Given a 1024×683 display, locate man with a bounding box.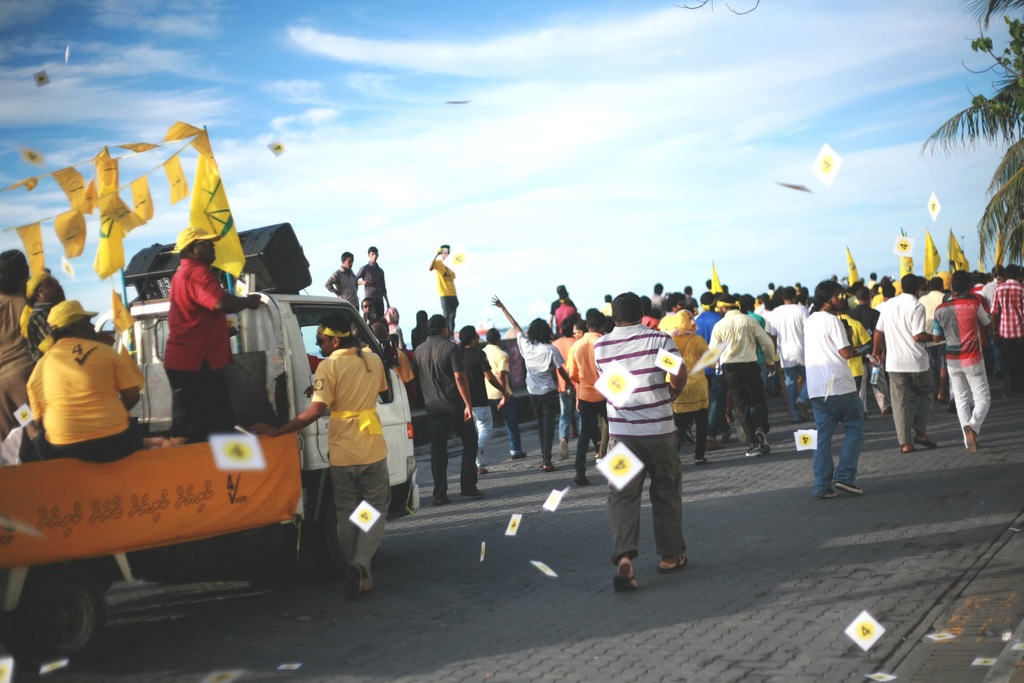
Located: [left=676, top=294, right=779, bottom=457].
